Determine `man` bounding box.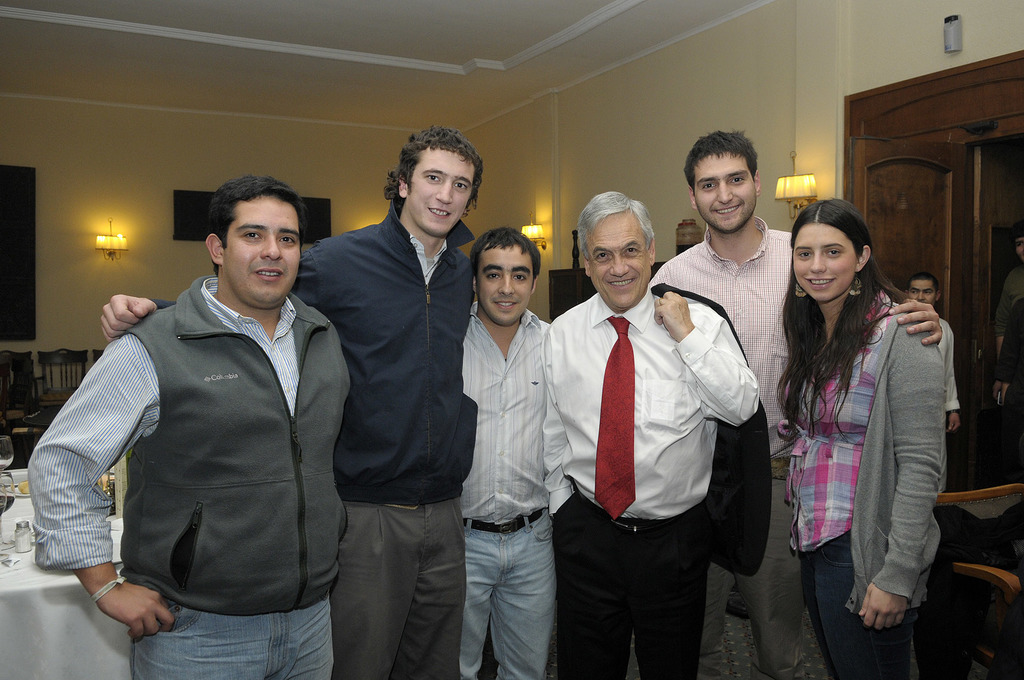
Determined: 641,122,940,679.
